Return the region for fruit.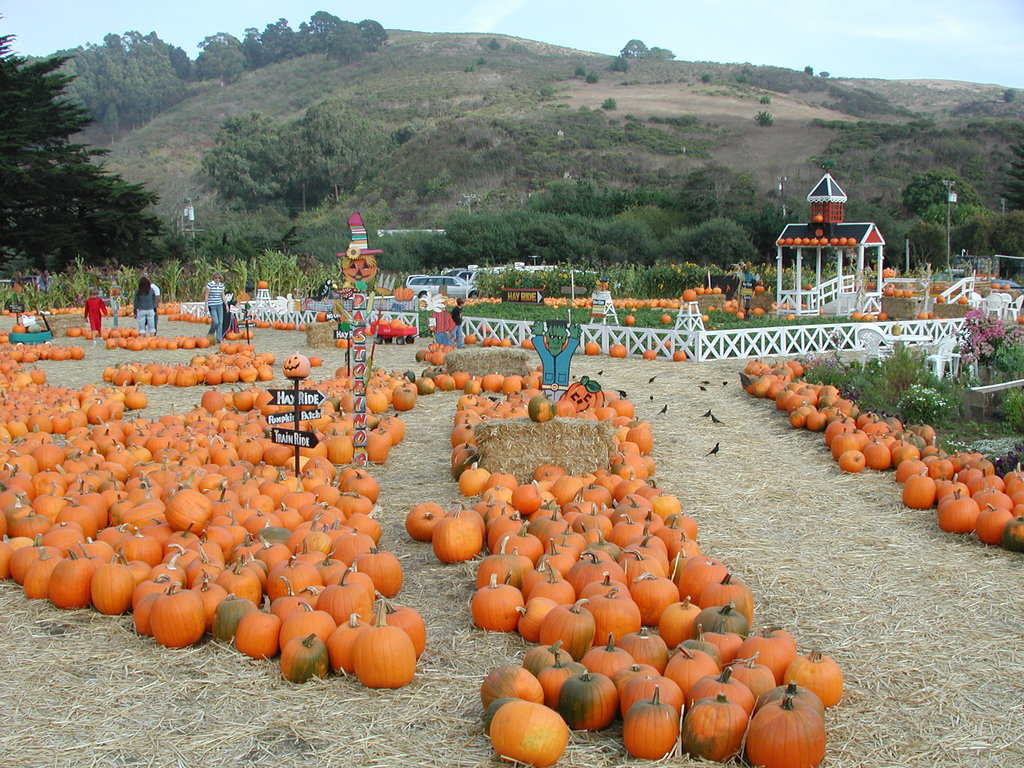
BBox(317, 314, 328, 324).
